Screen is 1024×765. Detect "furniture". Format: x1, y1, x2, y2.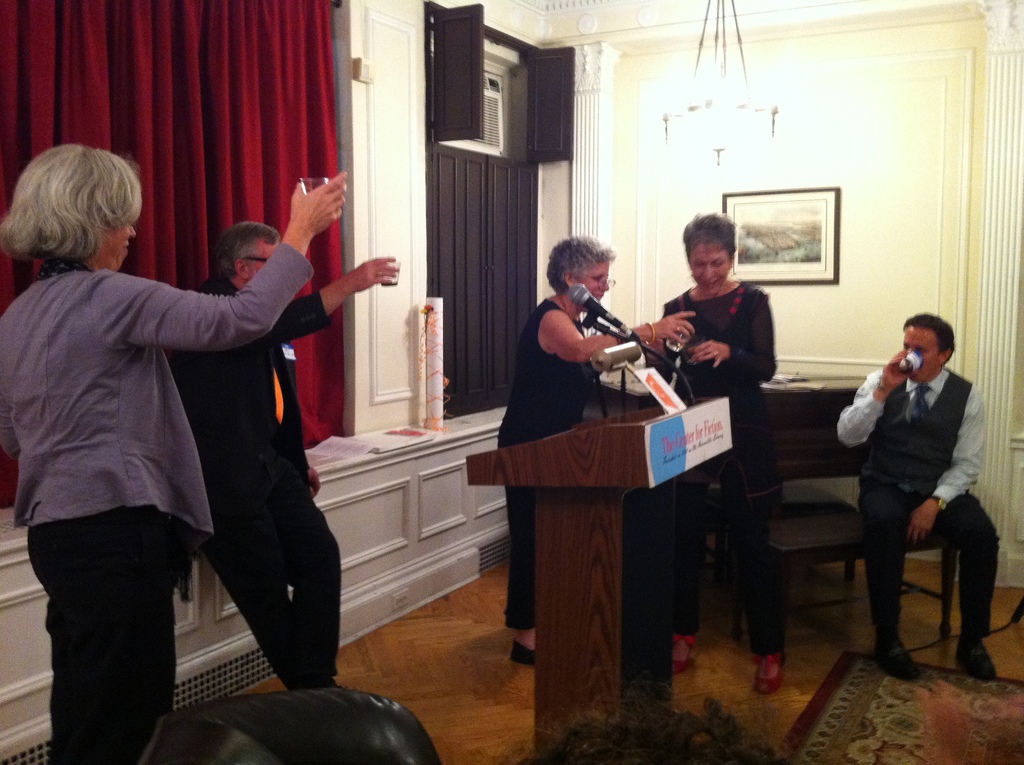
582, 366, 872, 643.
